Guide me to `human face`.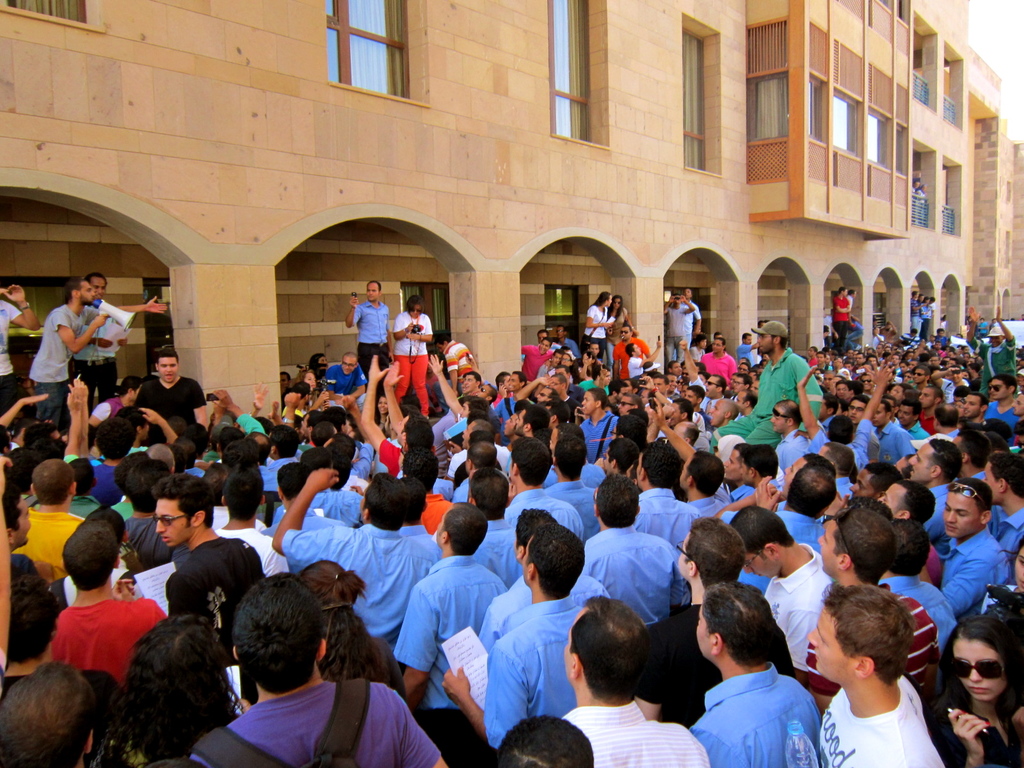
Guidance: detection(593, 344, 600, 351).
